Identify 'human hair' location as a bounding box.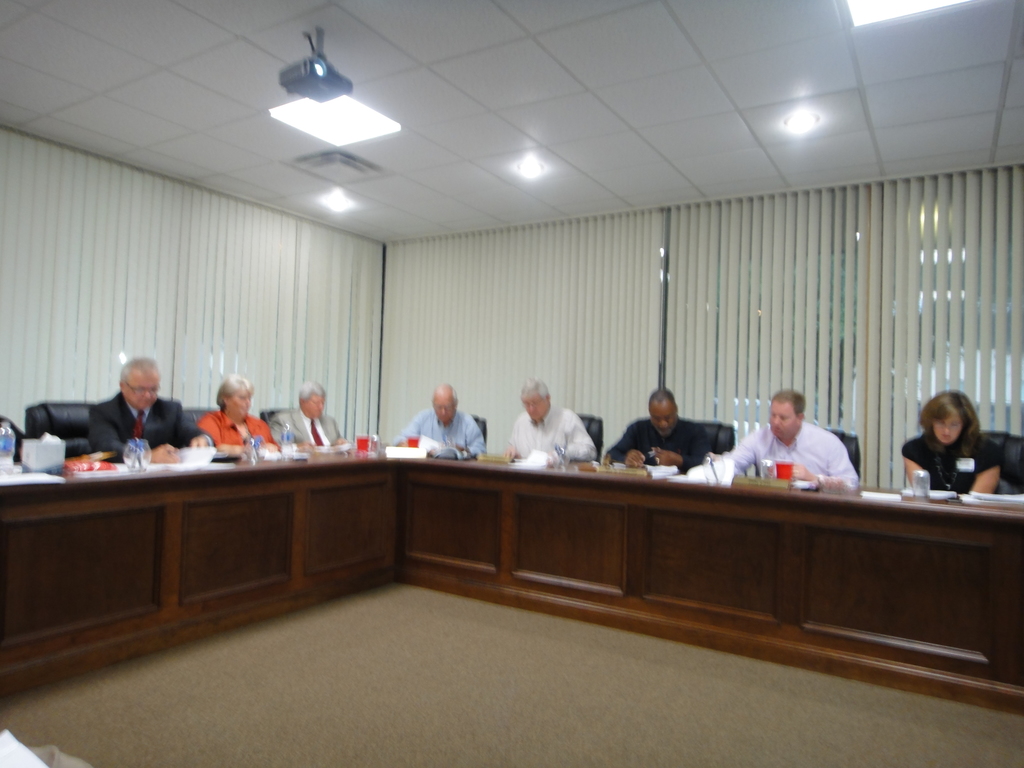
bbox=[431, 387, 459, 408].
